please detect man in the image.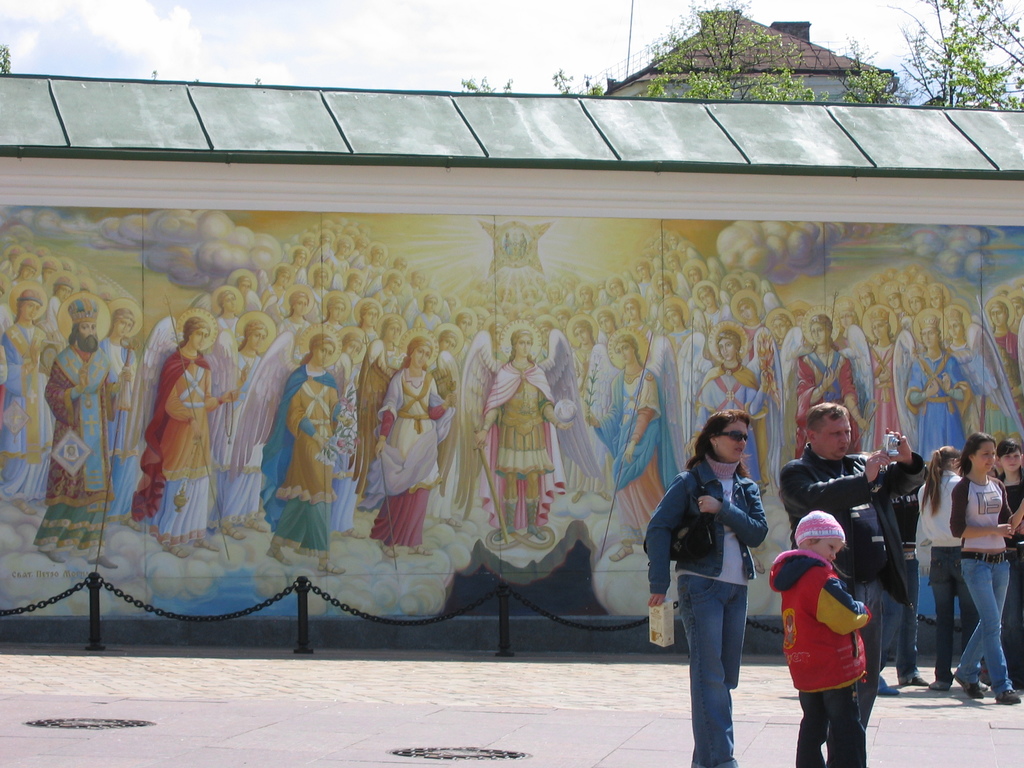
box=[780, 402, 929, 731].
